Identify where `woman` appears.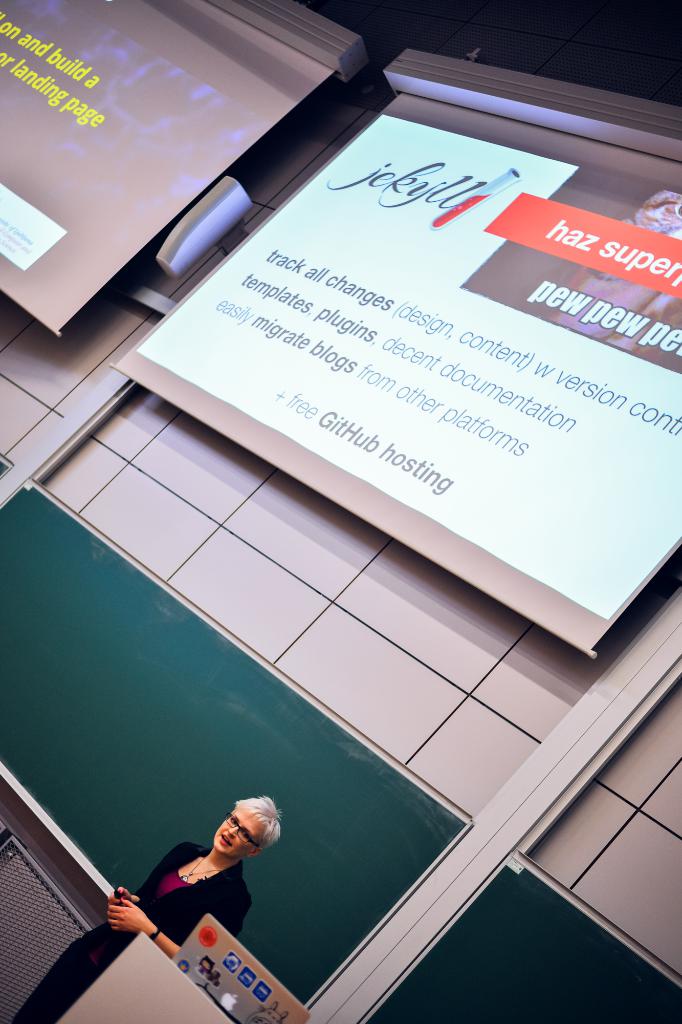
Appears at (left=115, top=805, right=282, bottom=948).
